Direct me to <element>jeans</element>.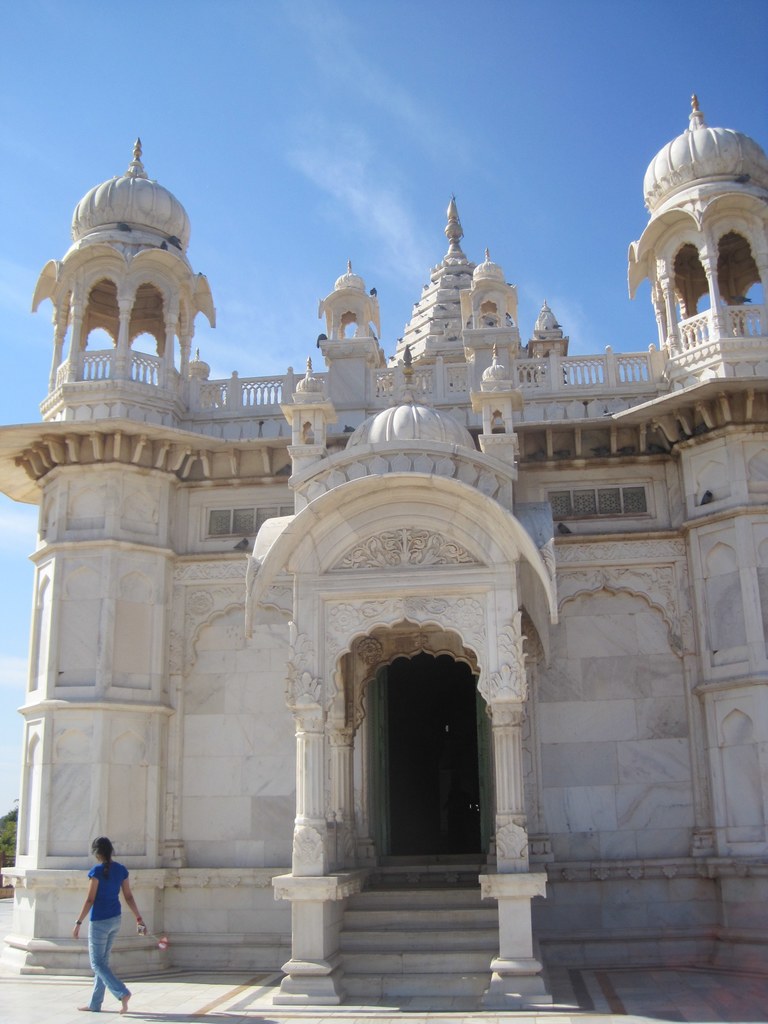
Direction: box=[78, 915, 127, 1005].
